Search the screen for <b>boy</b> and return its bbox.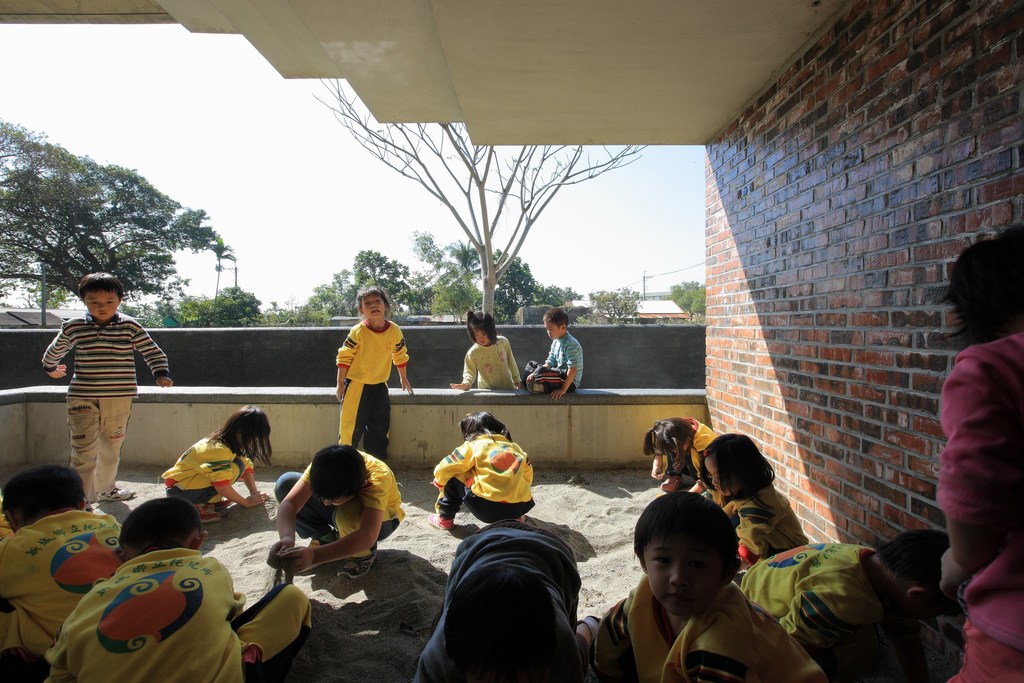
Found: (739, 522, 945, 682).
